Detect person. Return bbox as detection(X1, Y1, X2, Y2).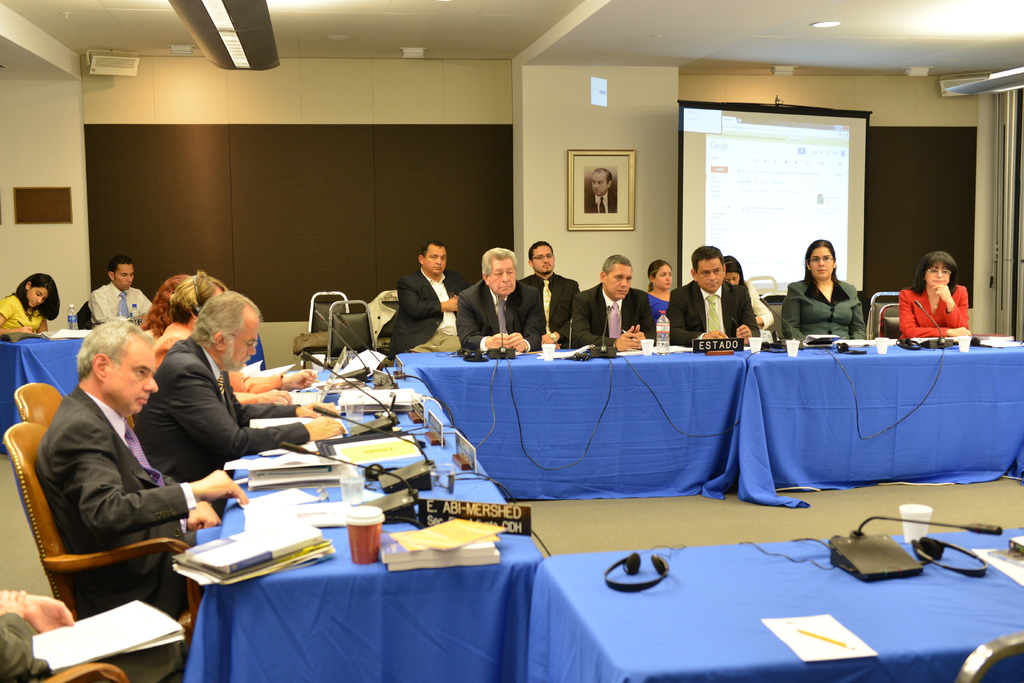
detection(27, 318, 249, 625).
